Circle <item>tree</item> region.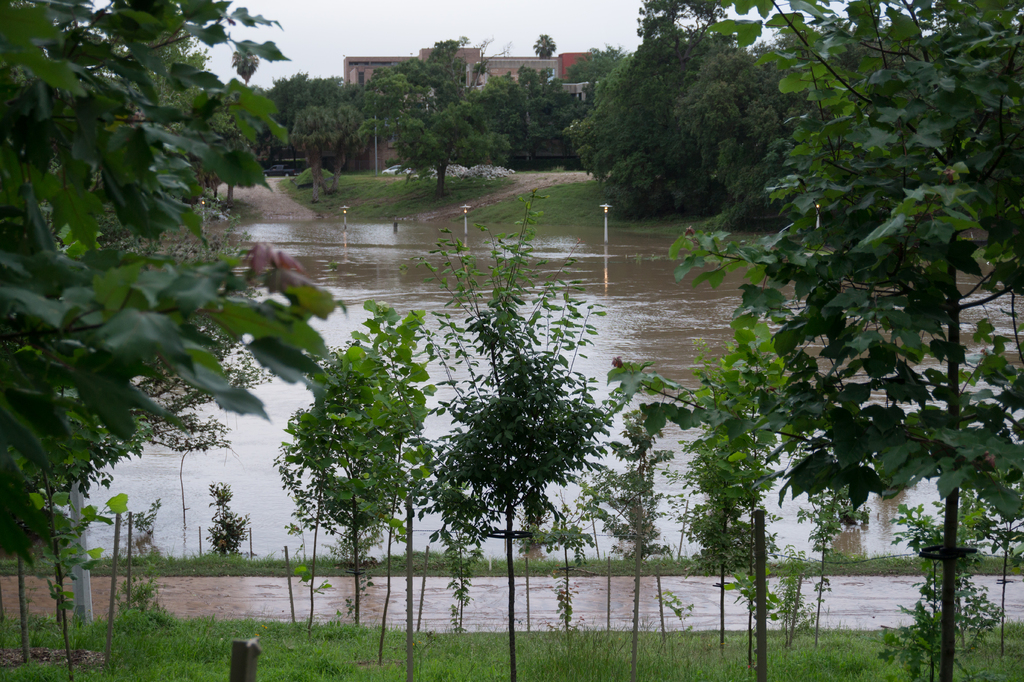
Region: 529, 29, 554, 58.
